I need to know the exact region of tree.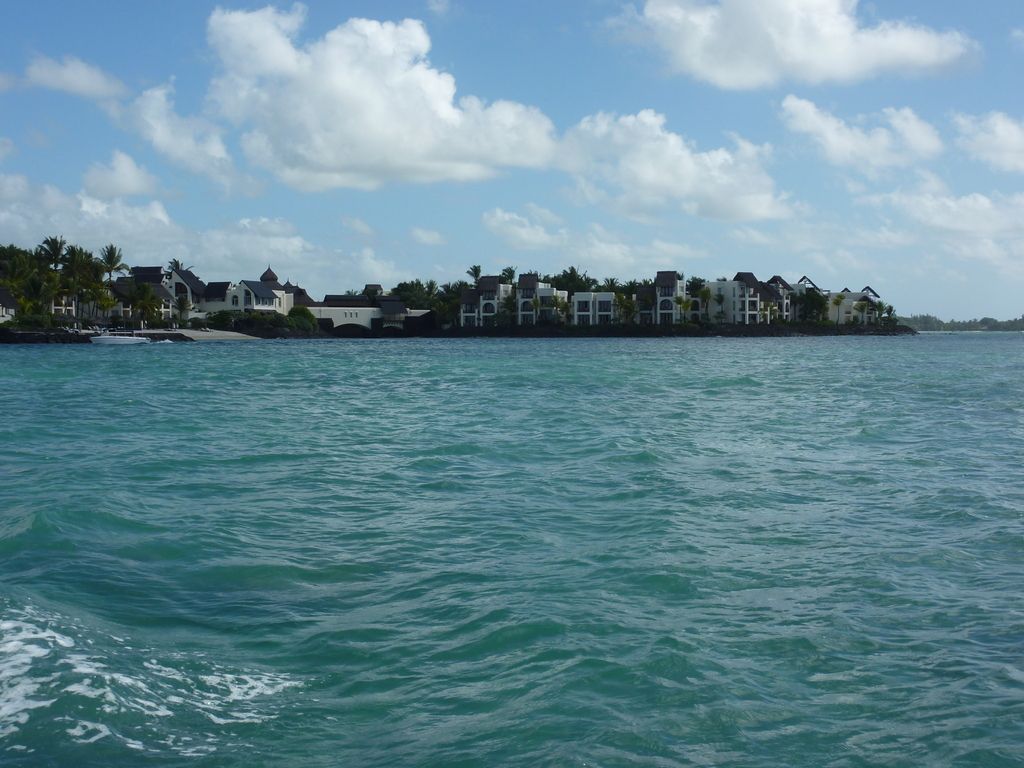
Region: 644, 275, 658, 290.
